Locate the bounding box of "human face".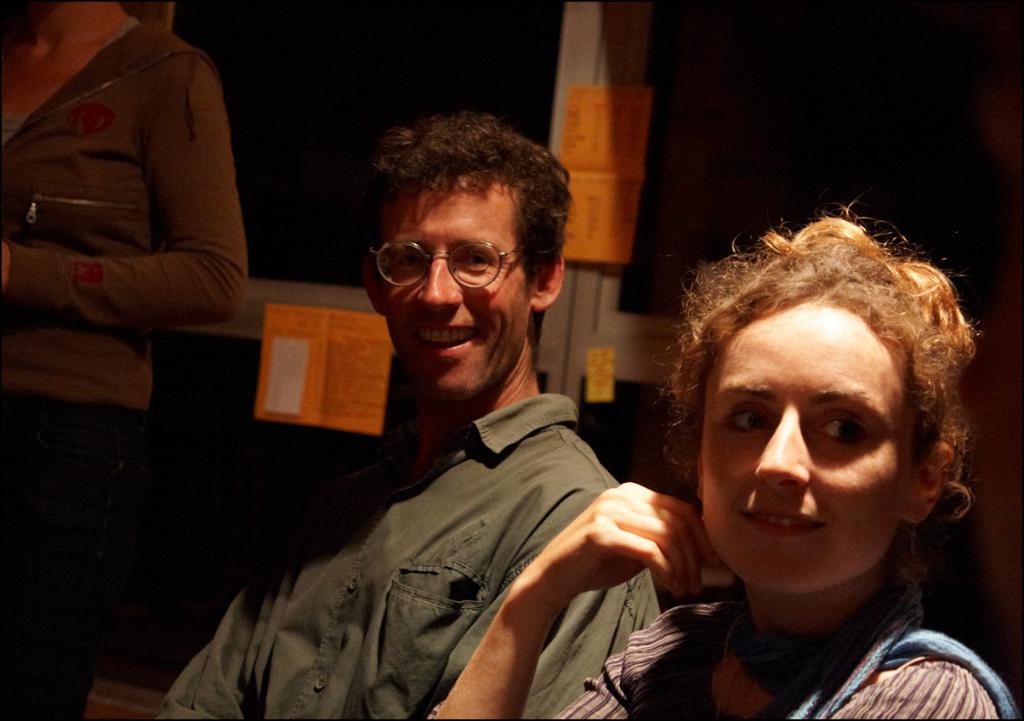
Bounding box: bbox=[382, 171, 529, 402].
